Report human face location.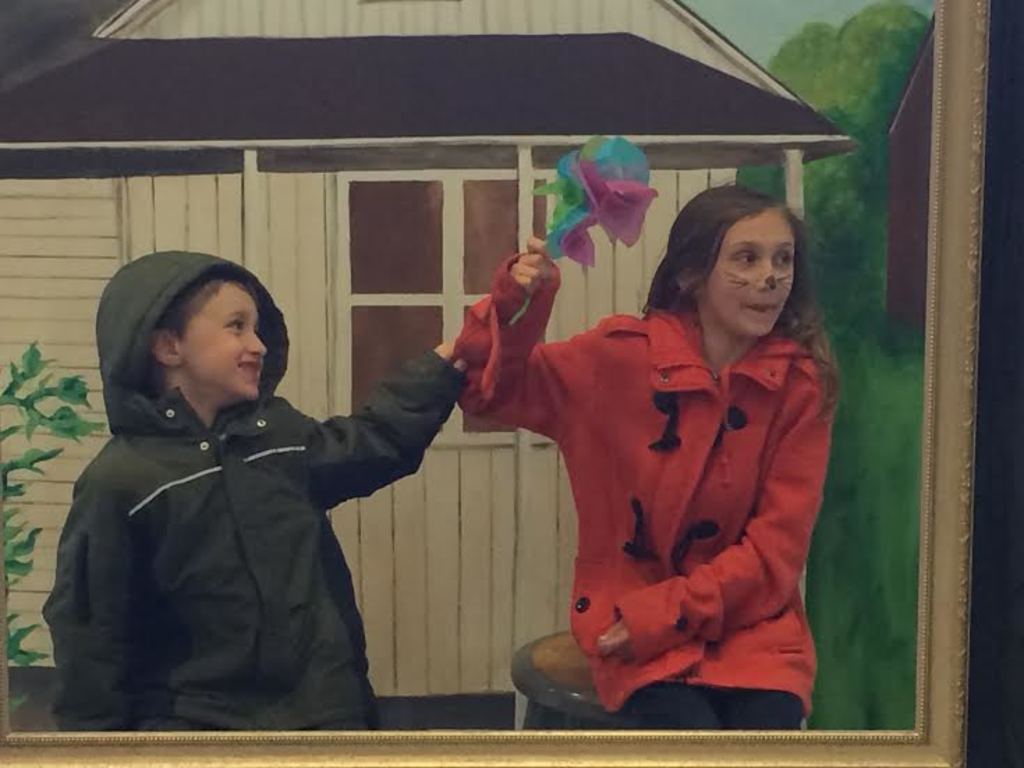
Report: region(697, 208, 797, 341).
